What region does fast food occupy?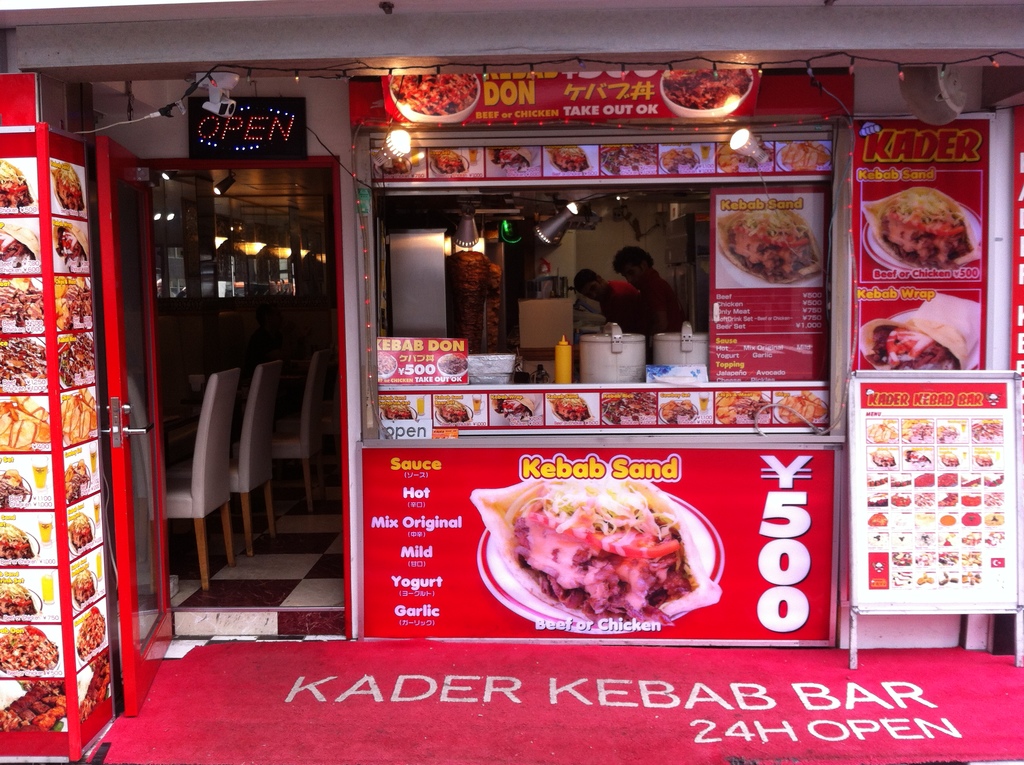
<box>961,490,982,505</box>.
